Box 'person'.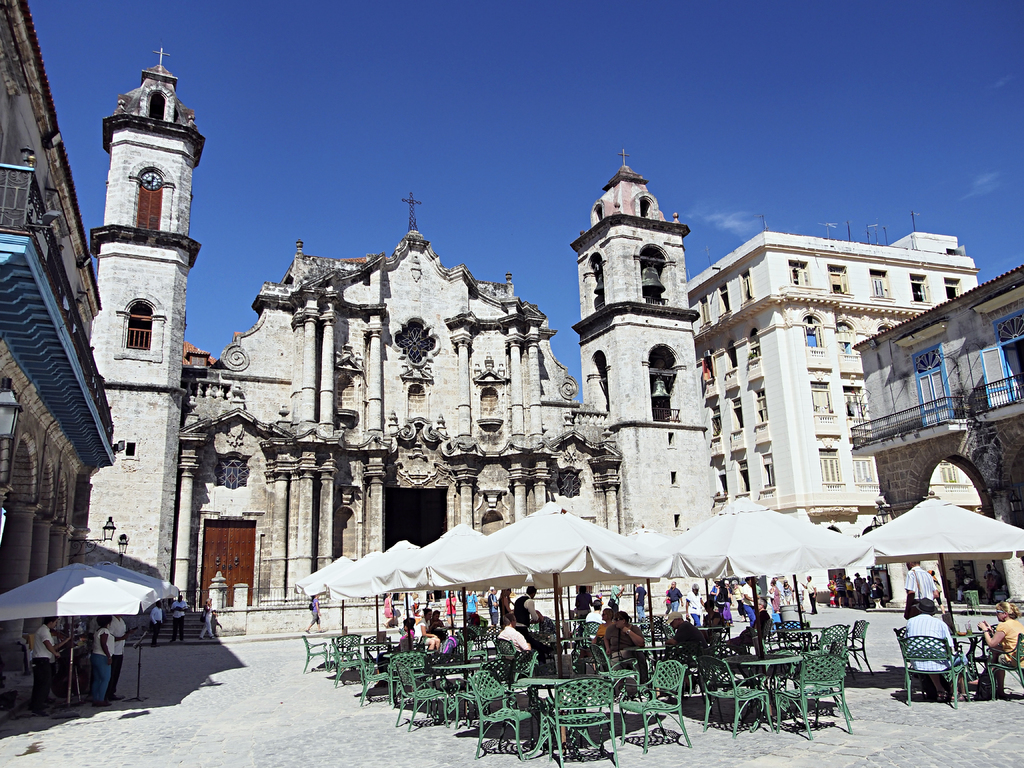
bbox=[500, 589, 516, 623].
